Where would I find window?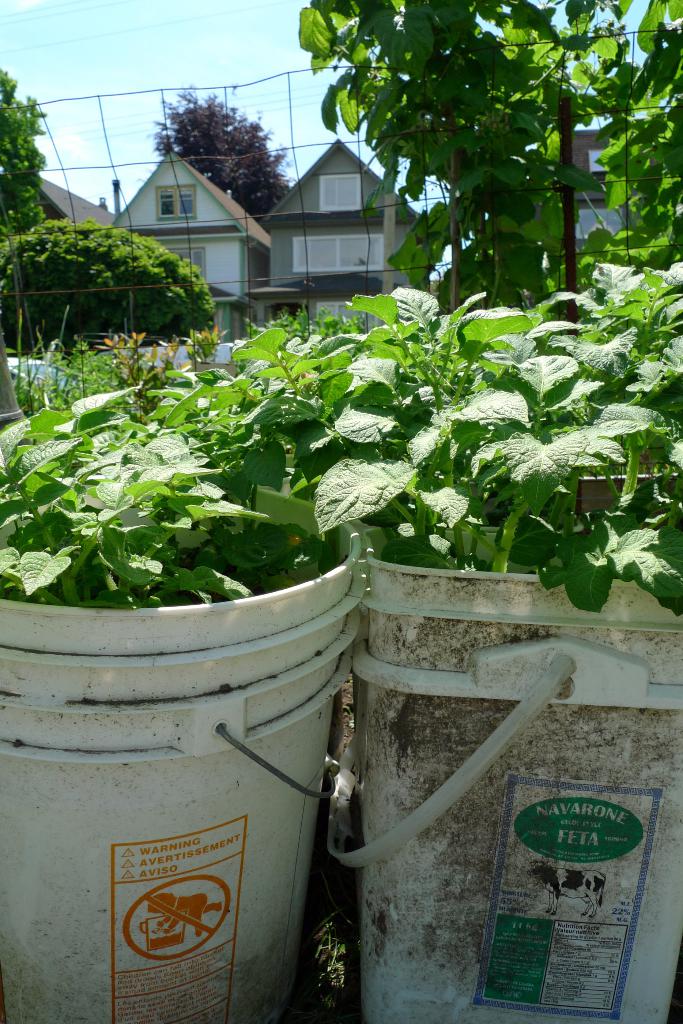
At x1=318, y1=172, x2=366, y2=214.
